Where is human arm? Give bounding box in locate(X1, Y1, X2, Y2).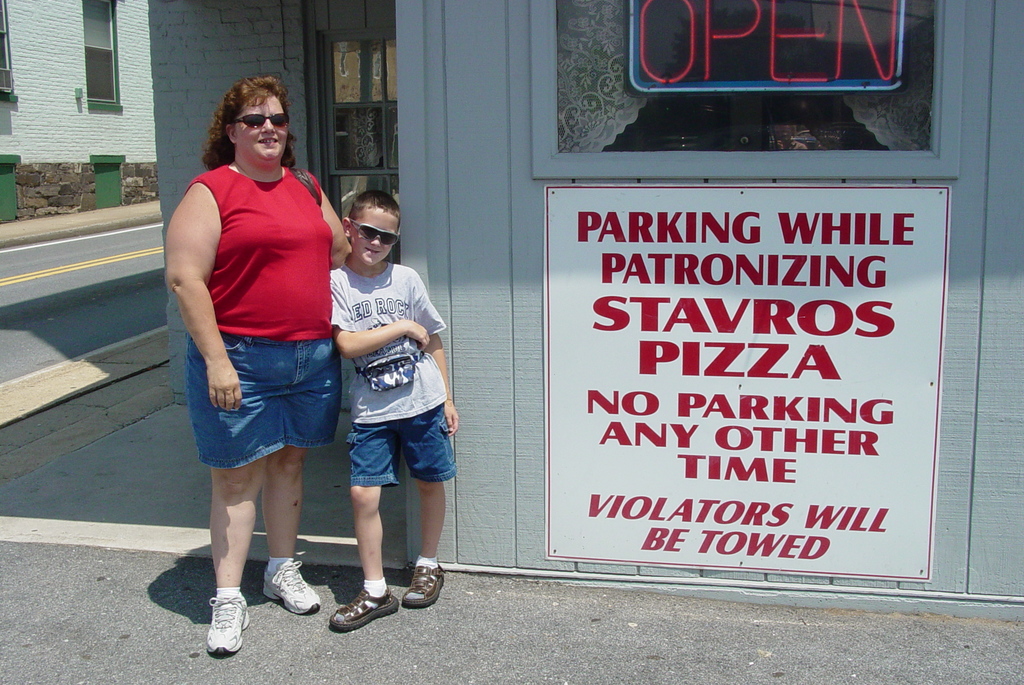
locate(165, 184, 237, 415).
